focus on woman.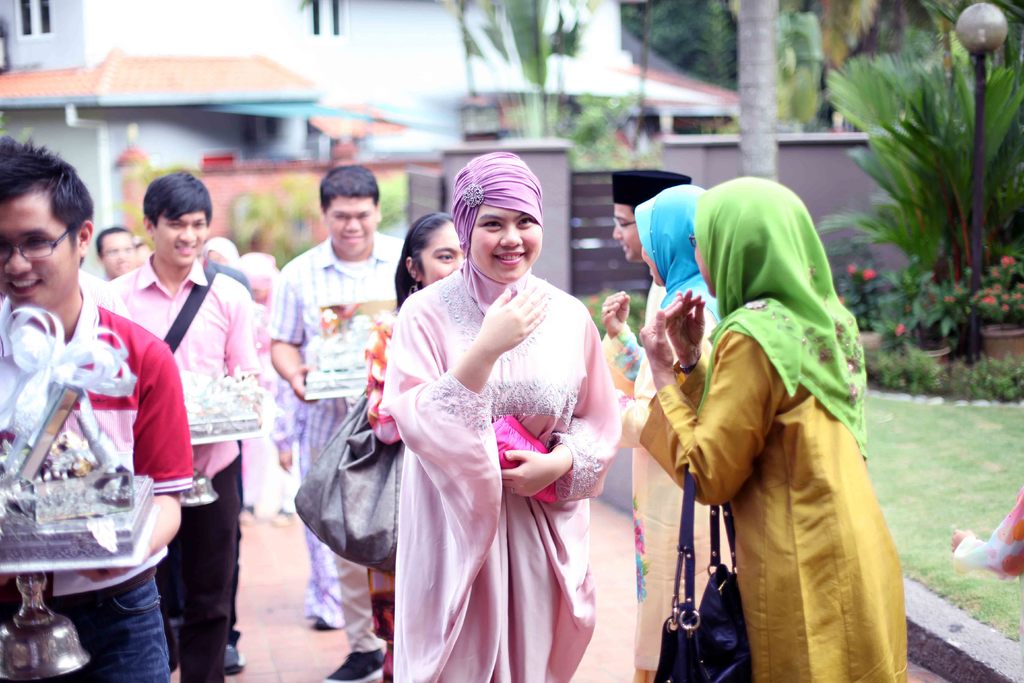
Focused at Rect(636, 177, 918, 682).
